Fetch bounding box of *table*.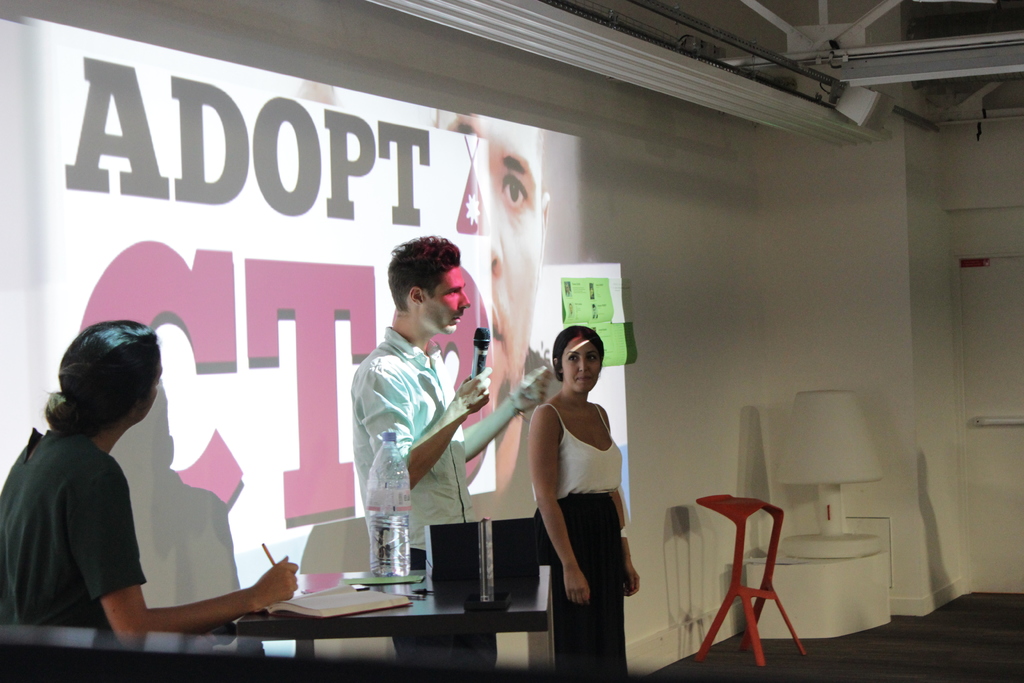
Bbox: (x1=197, y1=565, x2=564, y2=668).
